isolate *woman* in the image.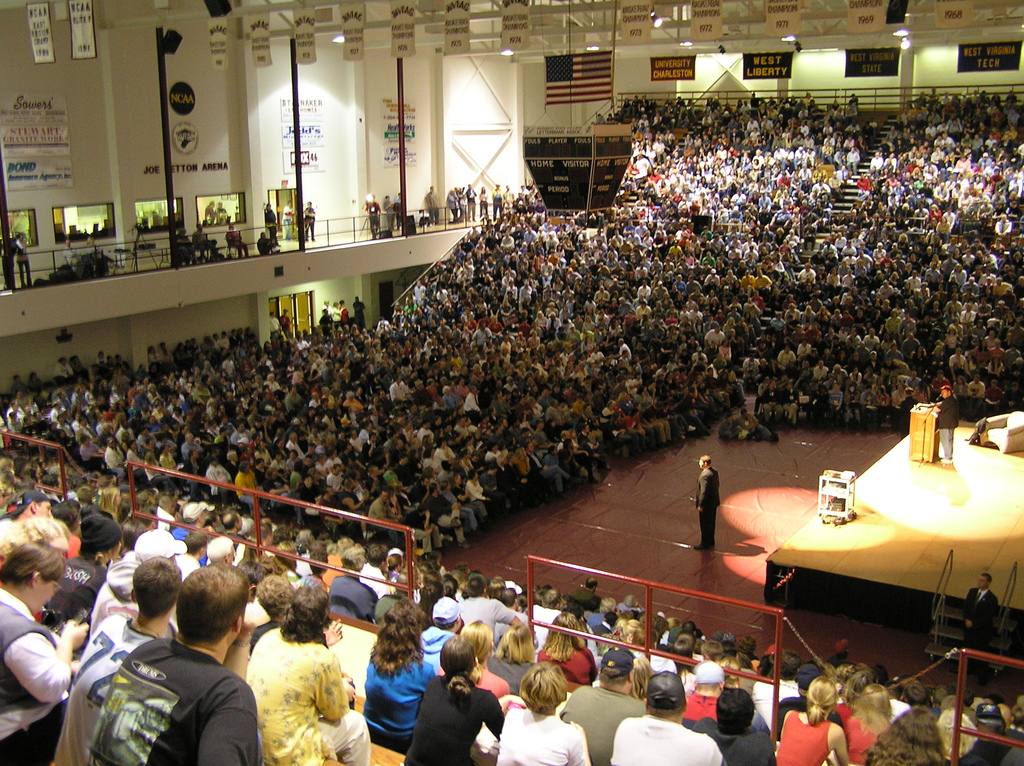
Isolated region: (left=774, top=676, right=849, bottom=765).
